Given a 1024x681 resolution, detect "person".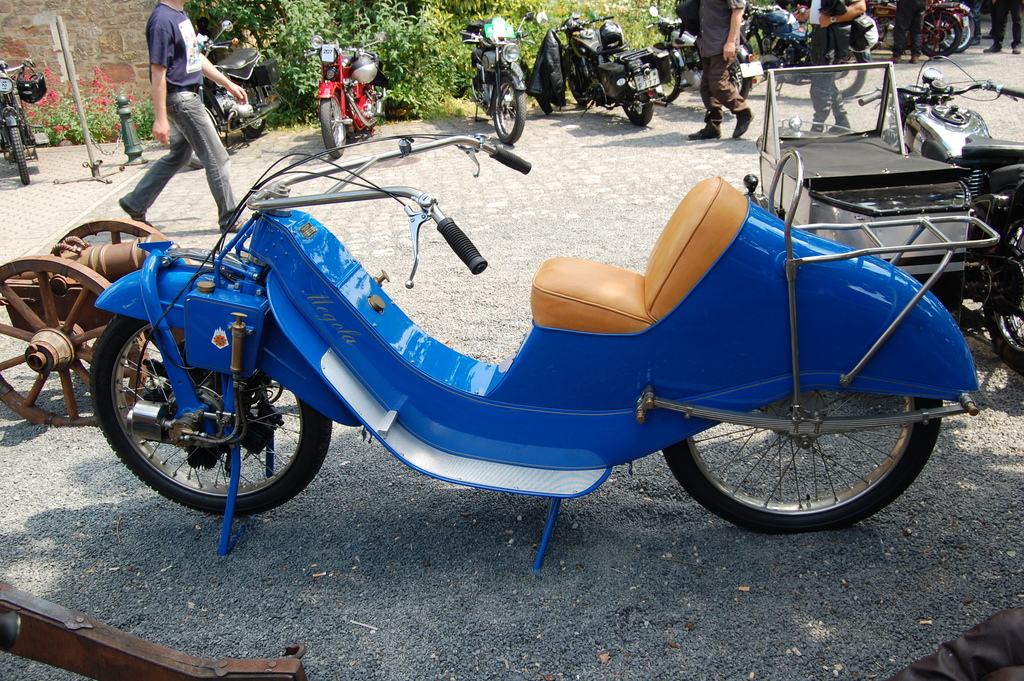
crop(978, 0, 1023, 54).
